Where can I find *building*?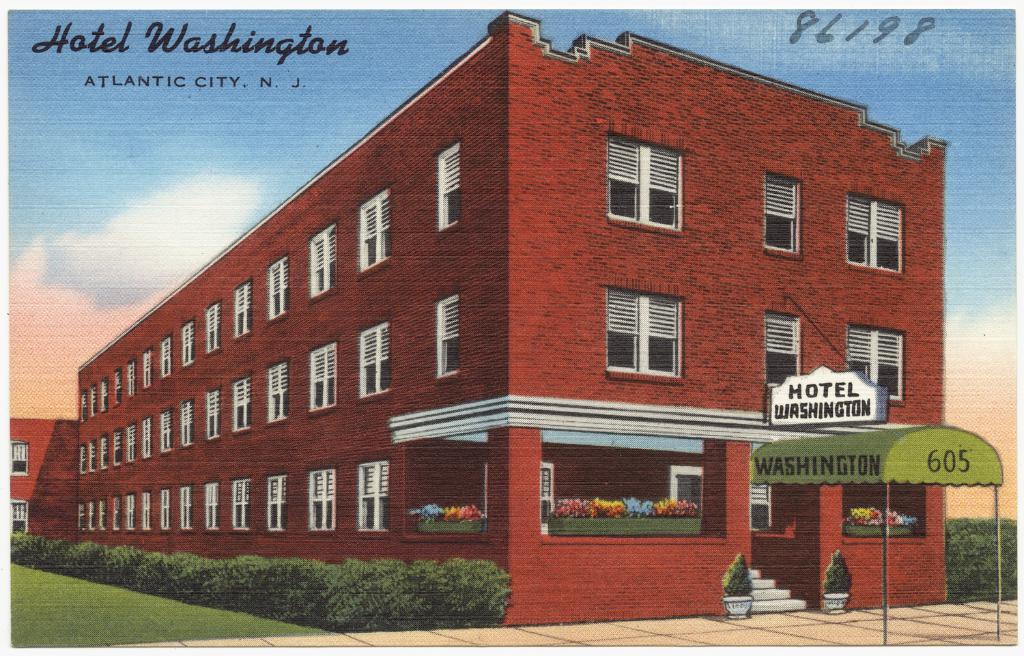
You can find it at x1=7 y1=418 x2=75 y2=543.
